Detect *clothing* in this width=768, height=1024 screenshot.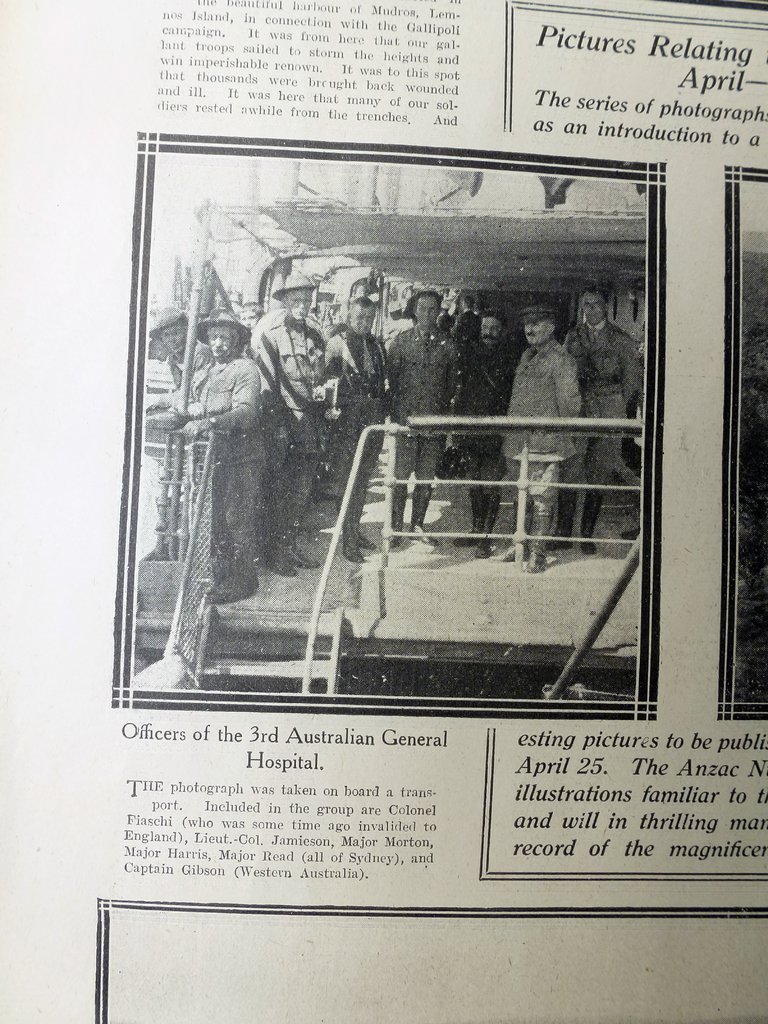
Detection: Rect(170, 357, 184, 394).
